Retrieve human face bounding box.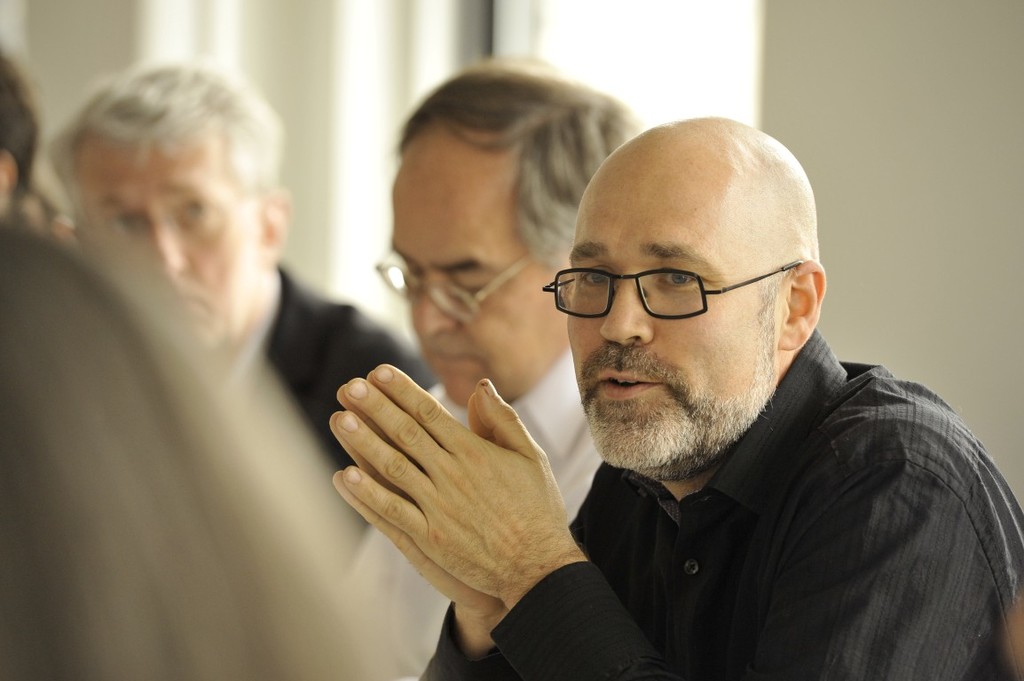
Bounding box: [left=390, top=145, right=572, bottom=404].
